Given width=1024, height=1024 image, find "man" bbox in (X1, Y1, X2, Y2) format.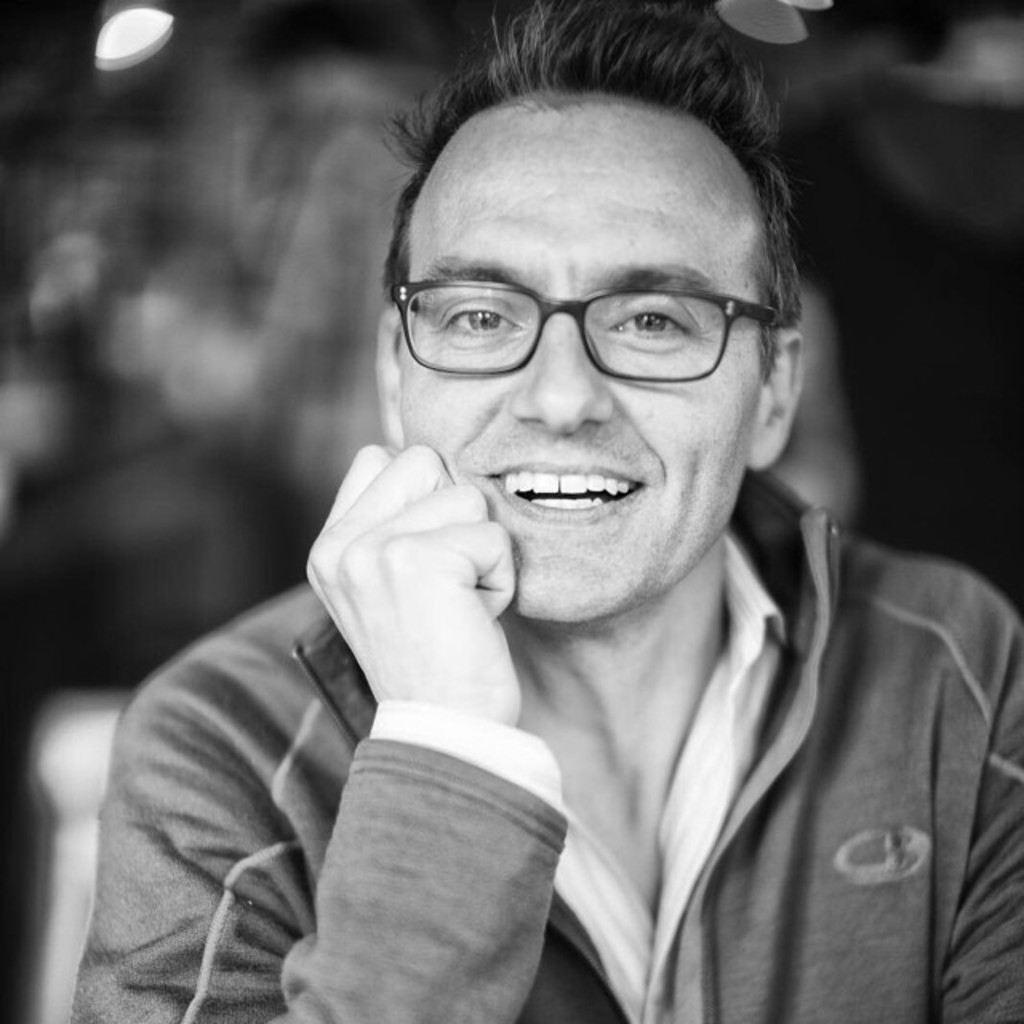
(102, 24, 1023, 1021).
